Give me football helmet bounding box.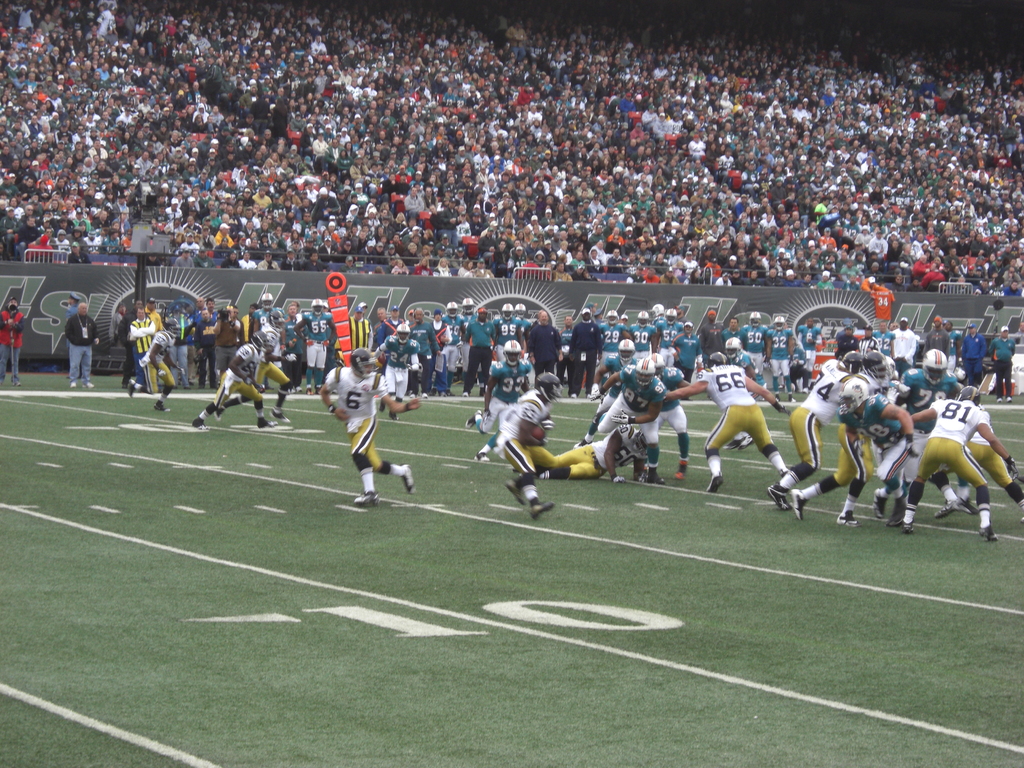
bbox=[635, 358, 656, 388].
